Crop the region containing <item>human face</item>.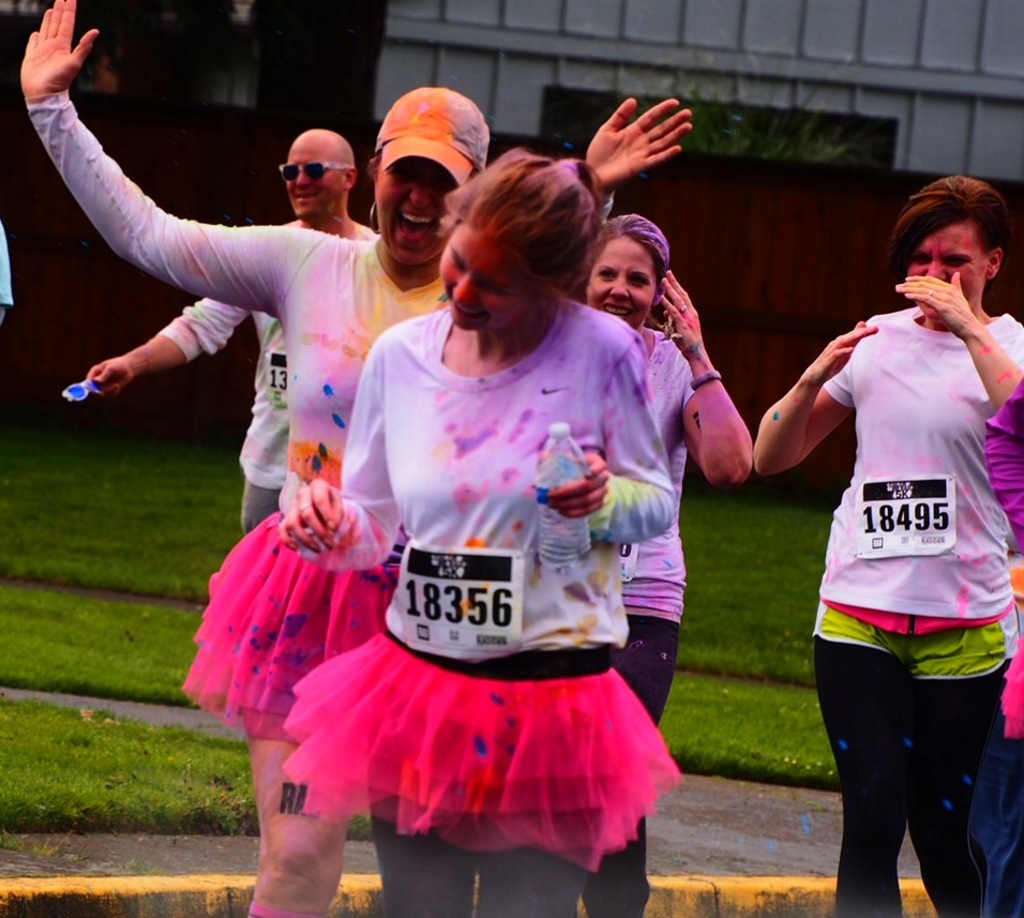
Crop region: <box>283,134,348,214</box>.
